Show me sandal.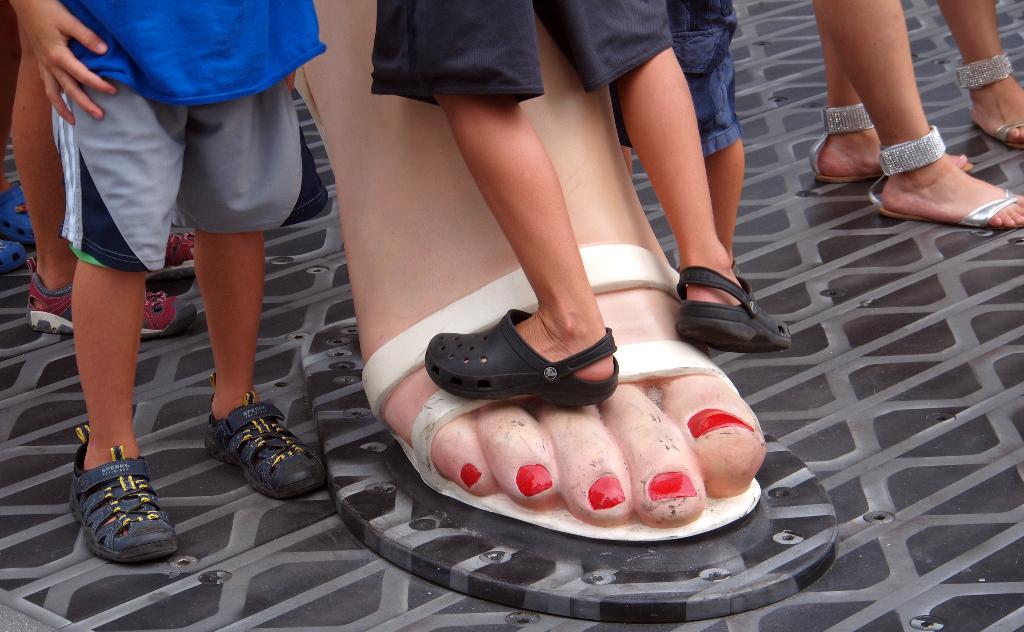
sandal is here: x1=808, y1=103, x2=970, y2=179.
